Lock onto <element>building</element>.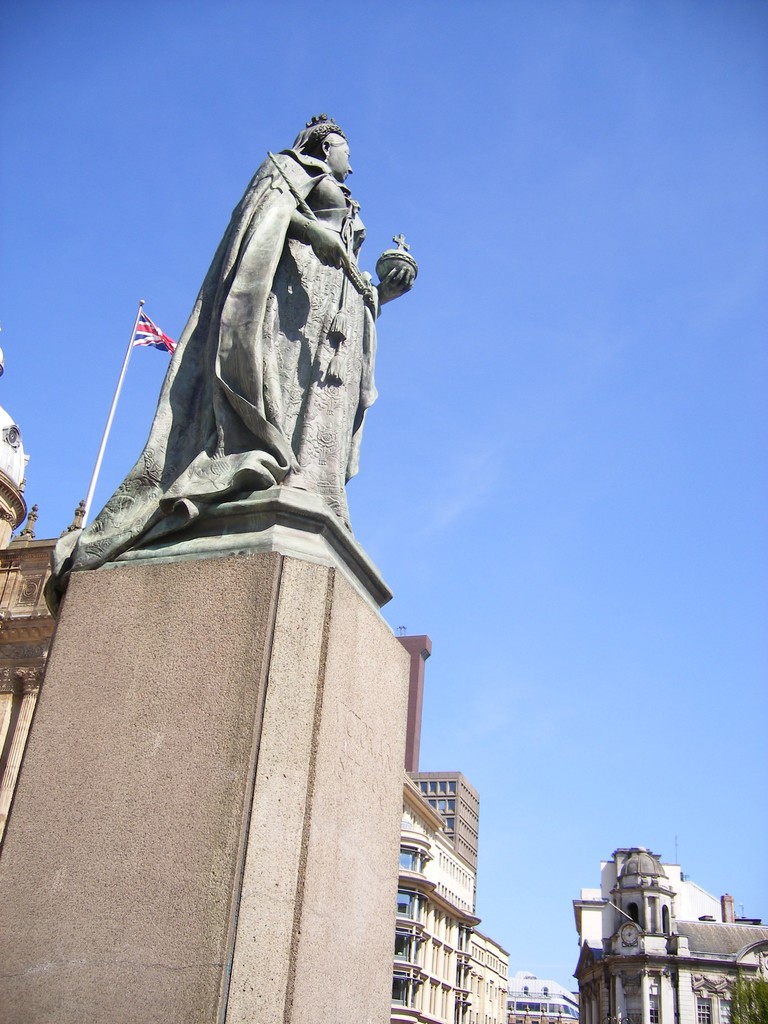
Locked: region(570, 851, 767, 1023).
